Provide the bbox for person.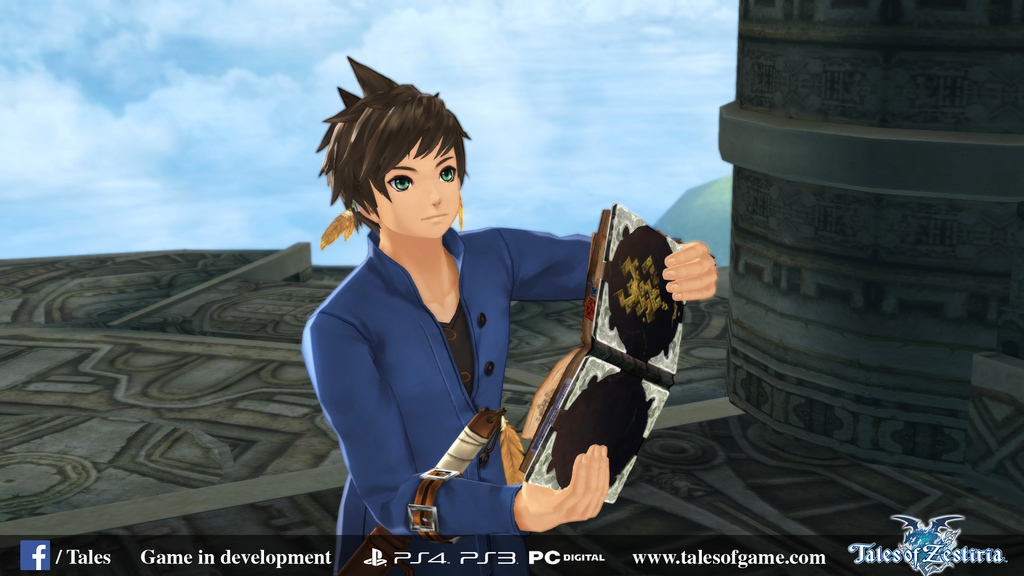
<box>330,75,611,539</box>.
